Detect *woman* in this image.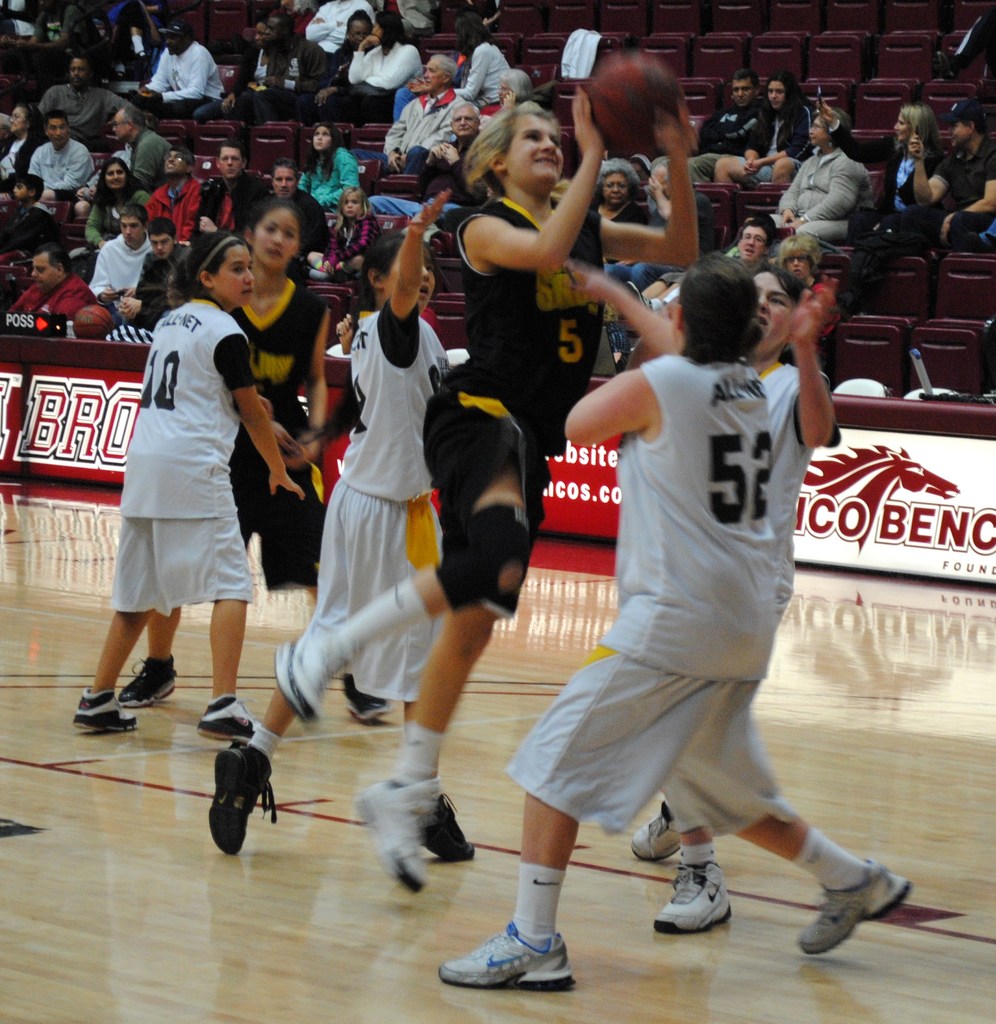
Detection: [713, 60, 821, 188].
